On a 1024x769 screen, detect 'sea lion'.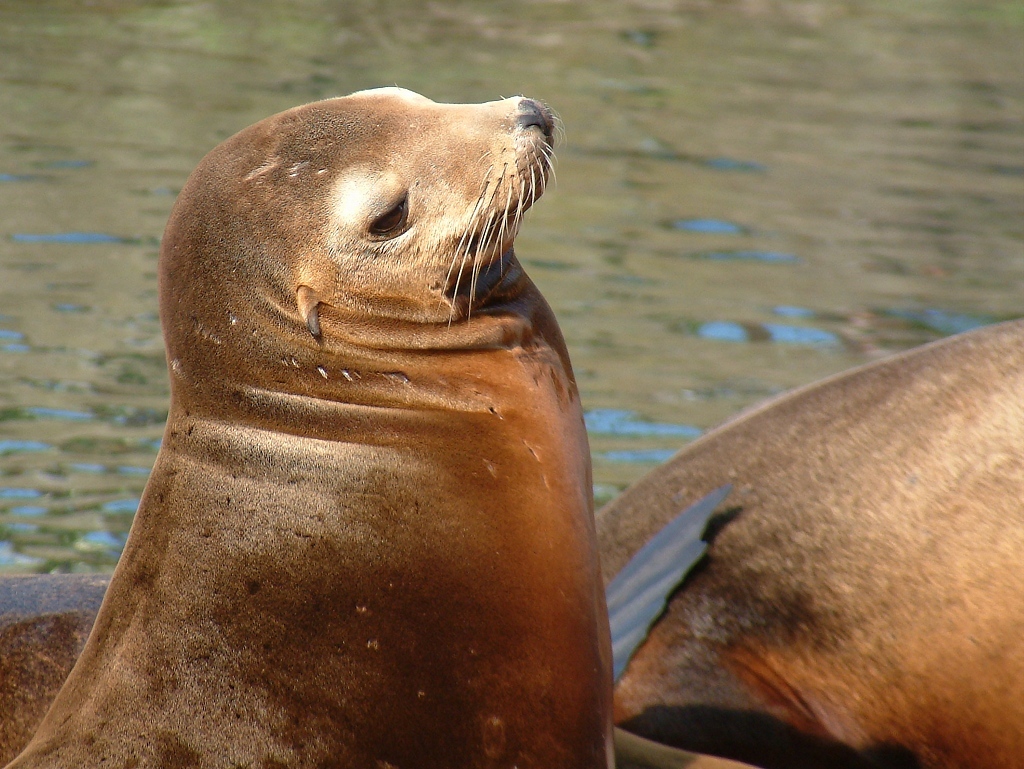
593 318 1023 768.
